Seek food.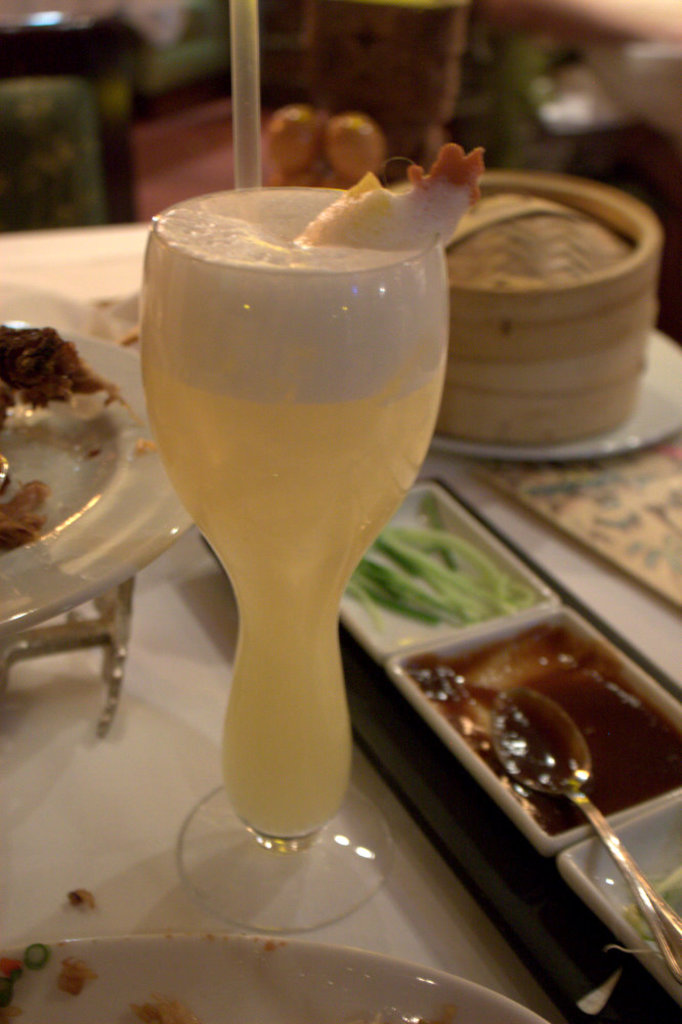
(344, 490, 535, 626).
